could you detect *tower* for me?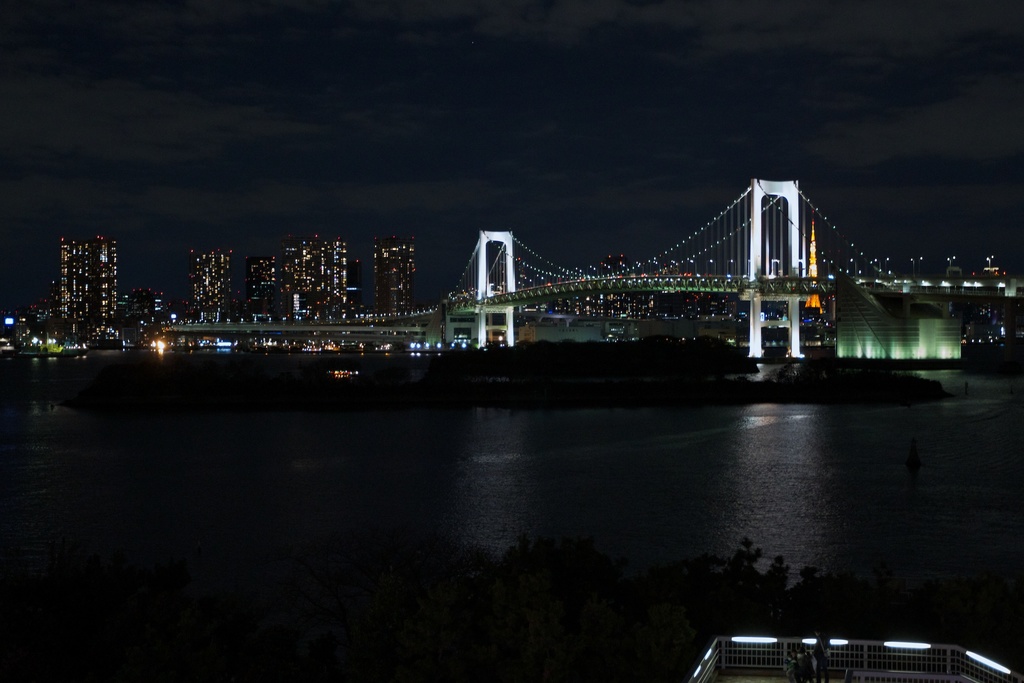
Detection result: l=246, t=260, r=274, b=319.
